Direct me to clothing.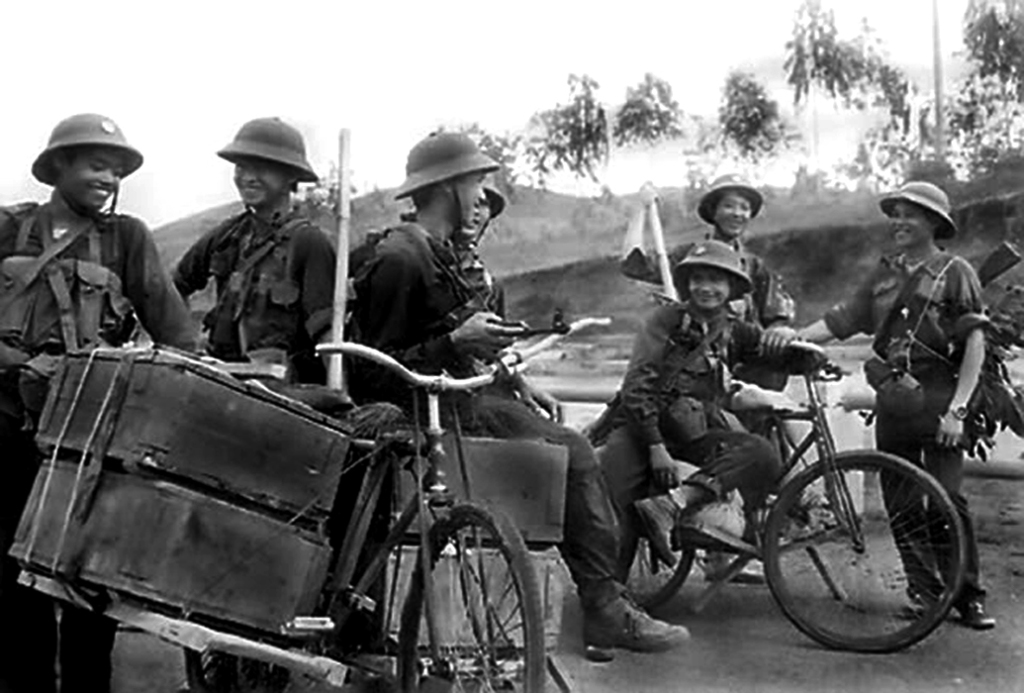
Direction: <bbox>617, 235, 793, 336</bbox>.
